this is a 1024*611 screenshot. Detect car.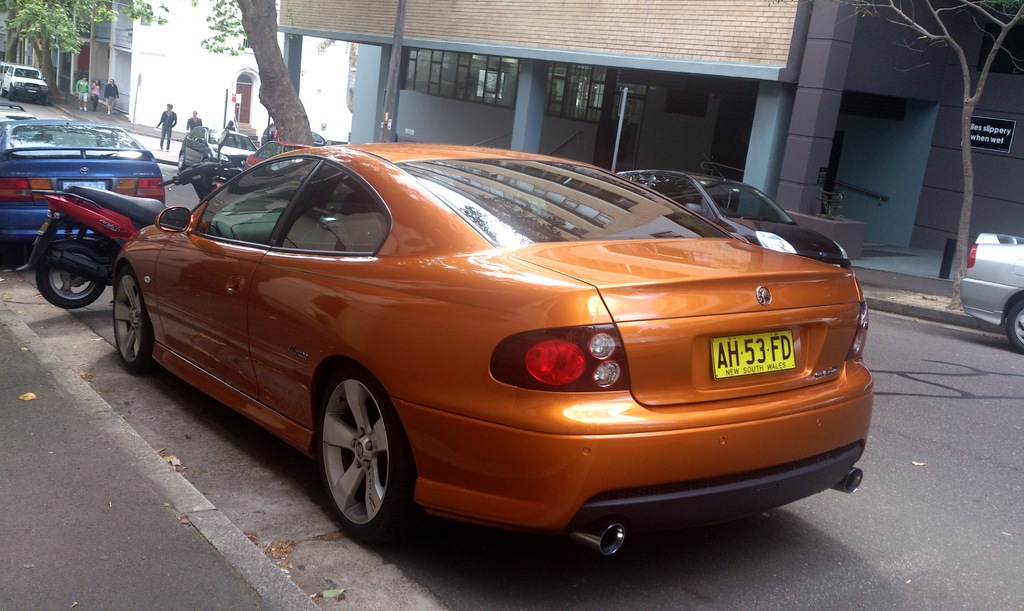
crop(68, 139, 888, 566).
